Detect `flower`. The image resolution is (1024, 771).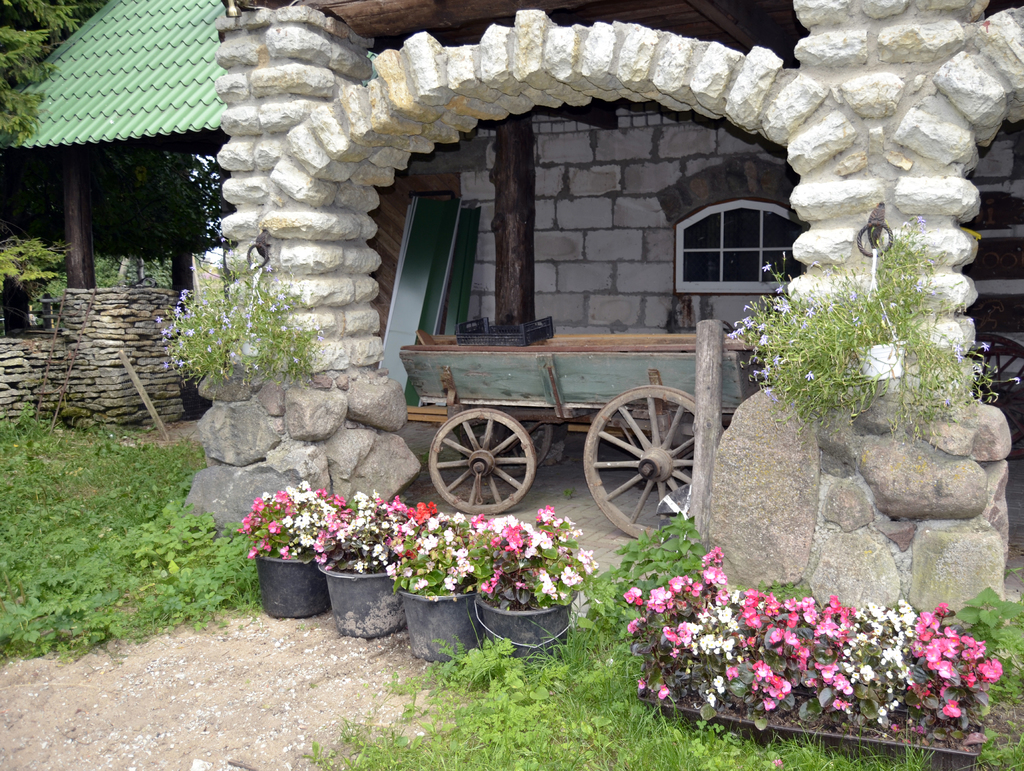
x1=284 y1=305 x2=290 y2=309.
